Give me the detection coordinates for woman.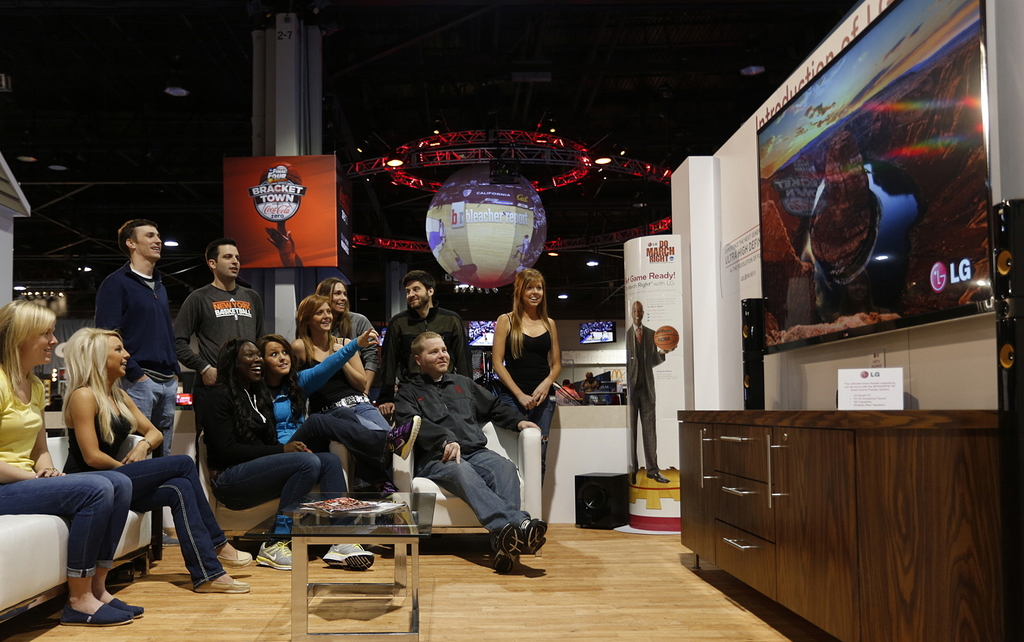
bbox=[484, 256, 563, 489].
